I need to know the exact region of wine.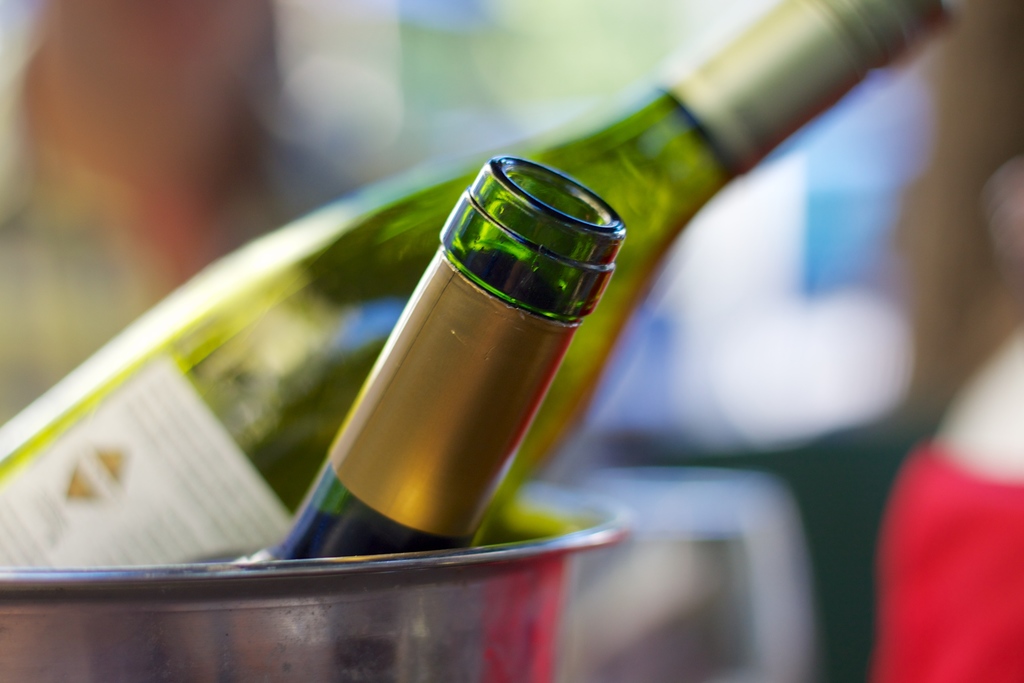
Region: {"x1": 0, "y1": 0, "x2": 965, "y2": 562}.
